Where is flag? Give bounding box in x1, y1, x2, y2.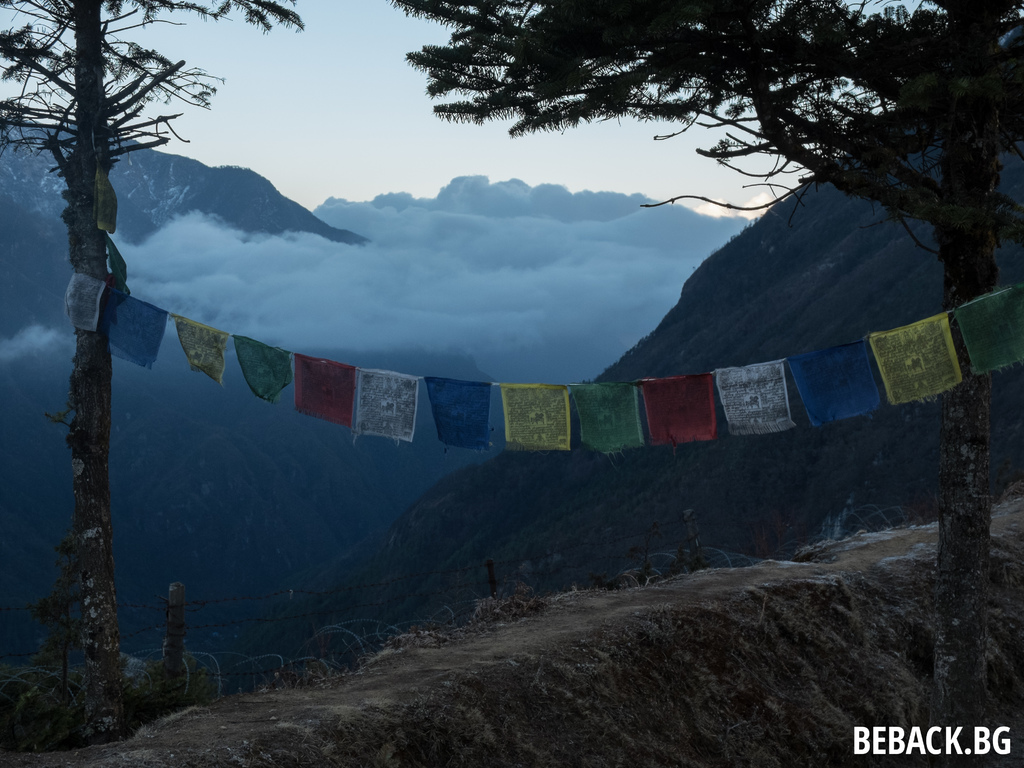
295, 359, 353, 433.
